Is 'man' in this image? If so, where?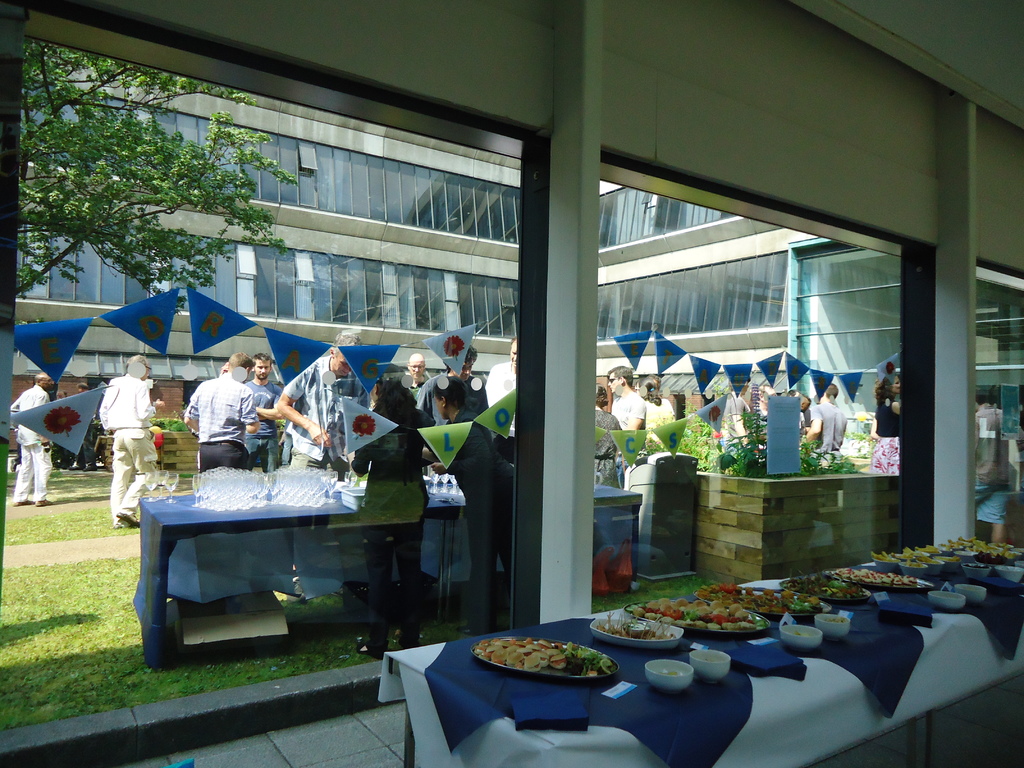
Yes, at <box>12,373,56,505</box>.
